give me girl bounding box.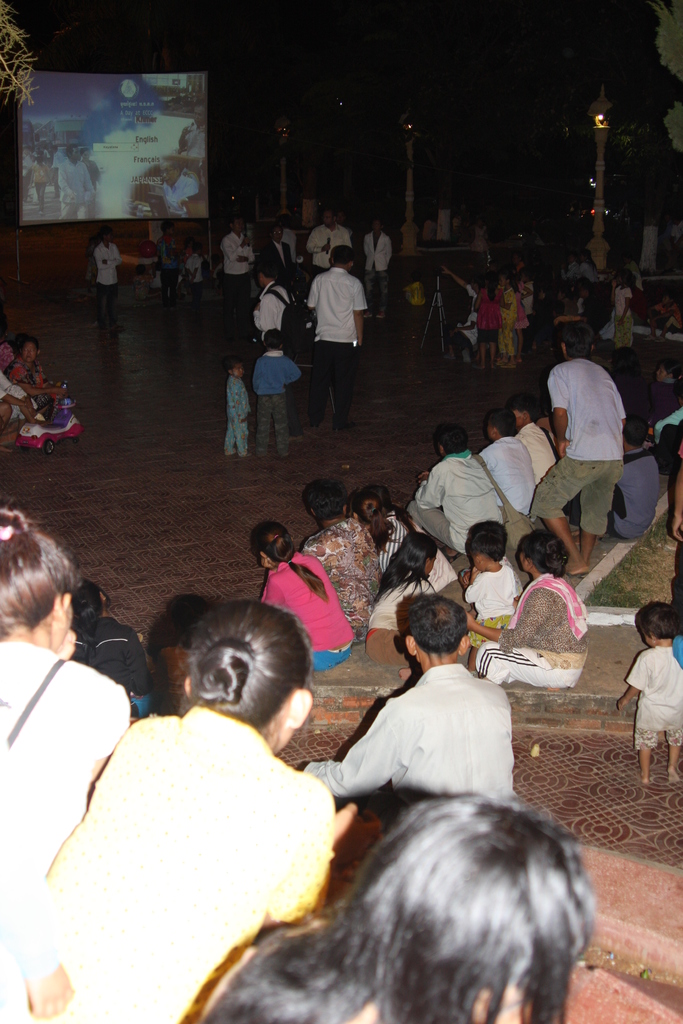
pyautogui.locateOnScreen(251, 520, 356, 671).
